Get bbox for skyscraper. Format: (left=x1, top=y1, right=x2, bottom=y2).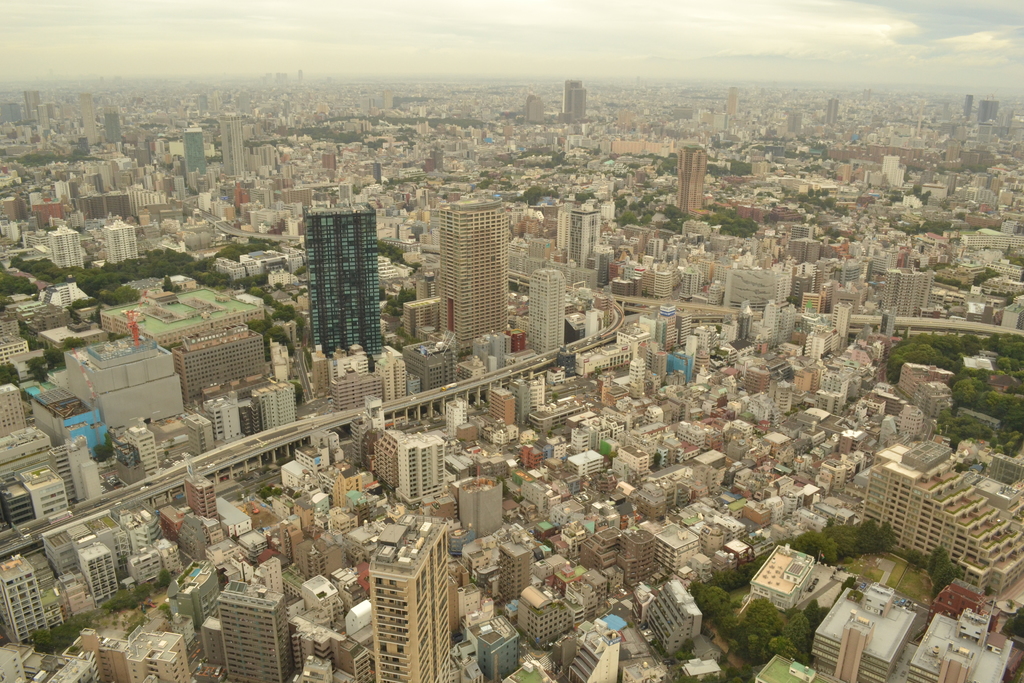
(left=48, top=224, right=92, bottom=270).
